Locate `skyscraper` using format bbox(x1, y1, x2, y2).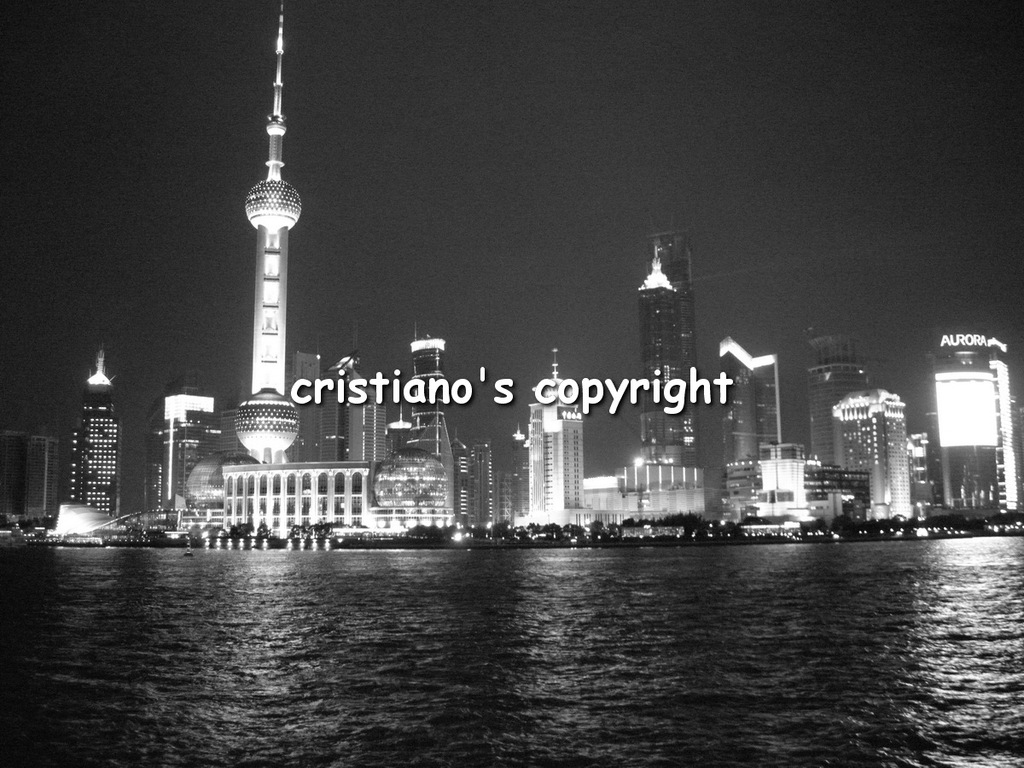
bbox(143, 366, 225, 528).
